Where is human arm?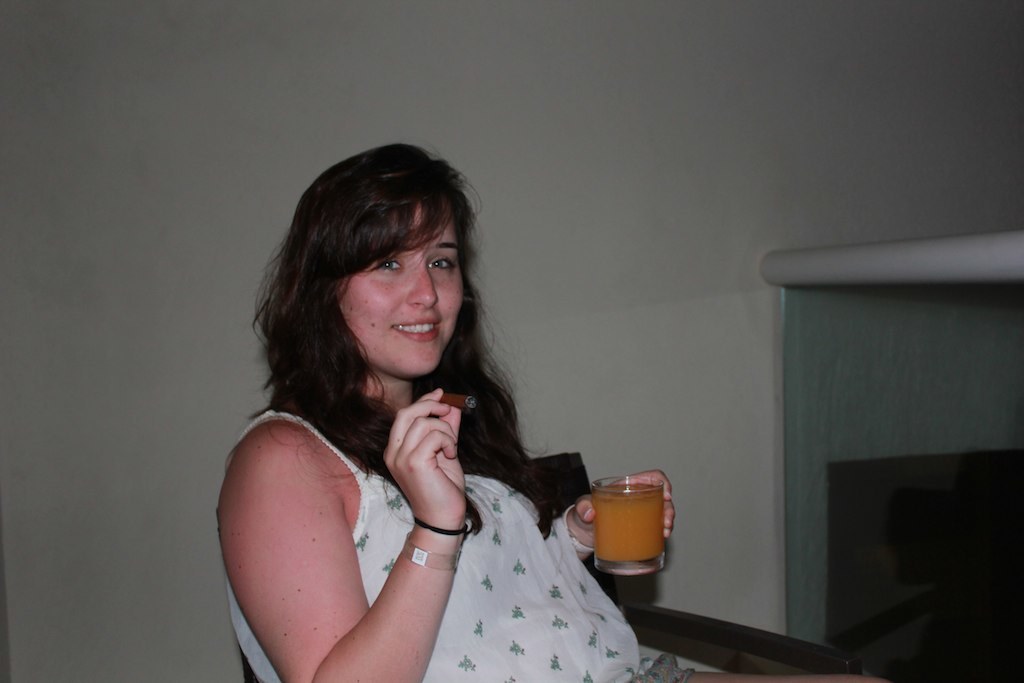
<region>528, 466, 712, 570</region>.
